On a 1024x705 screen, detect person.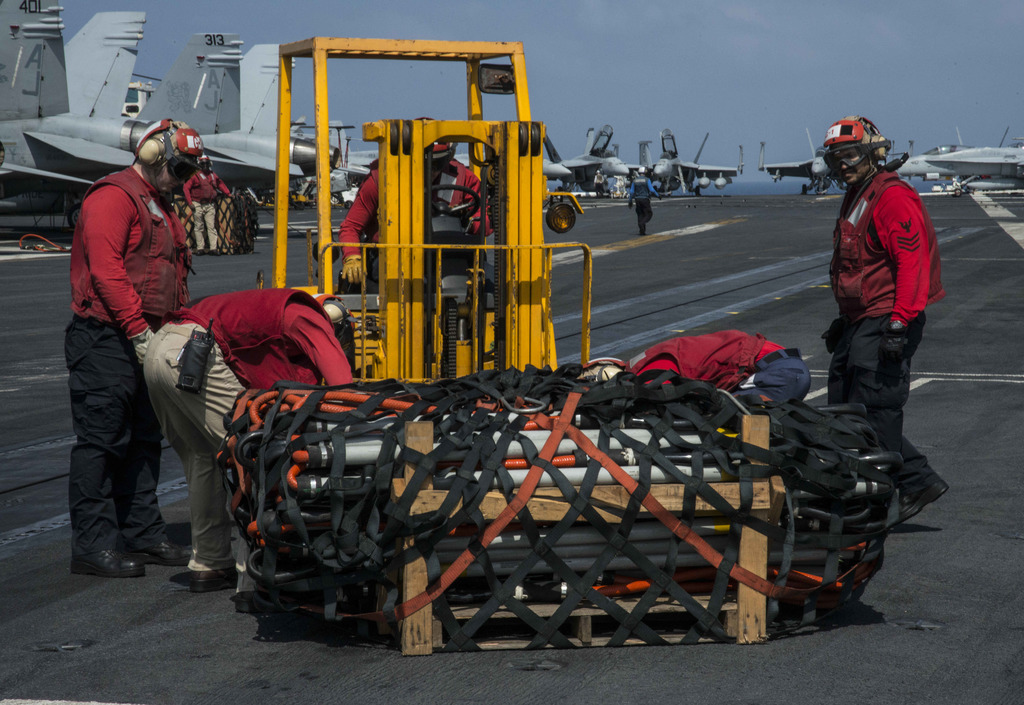
61:115:211:576.
